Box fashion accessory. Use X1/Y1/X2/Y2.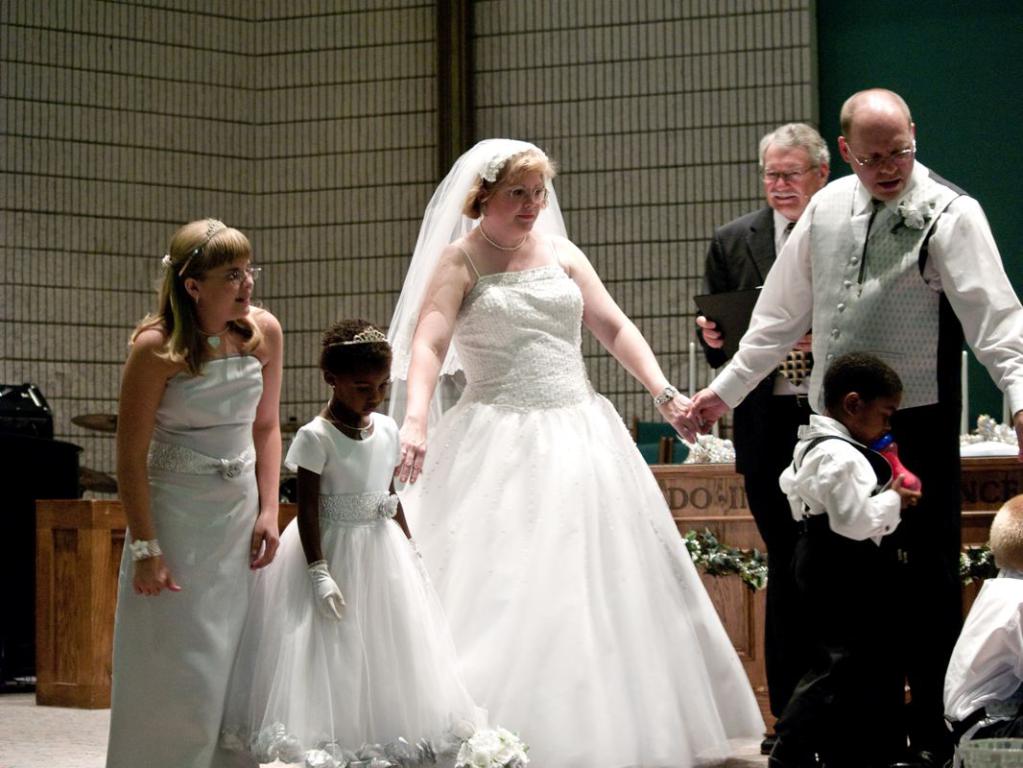
131/539/163/560.
